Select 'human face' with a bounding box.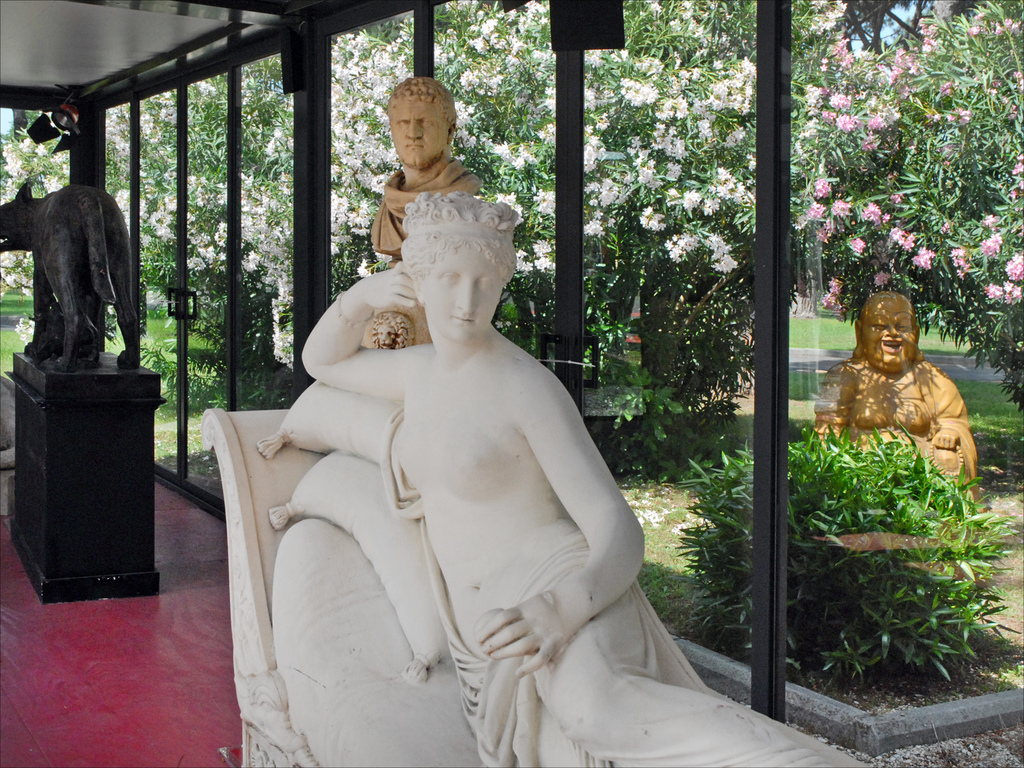
861/307/913/369.
